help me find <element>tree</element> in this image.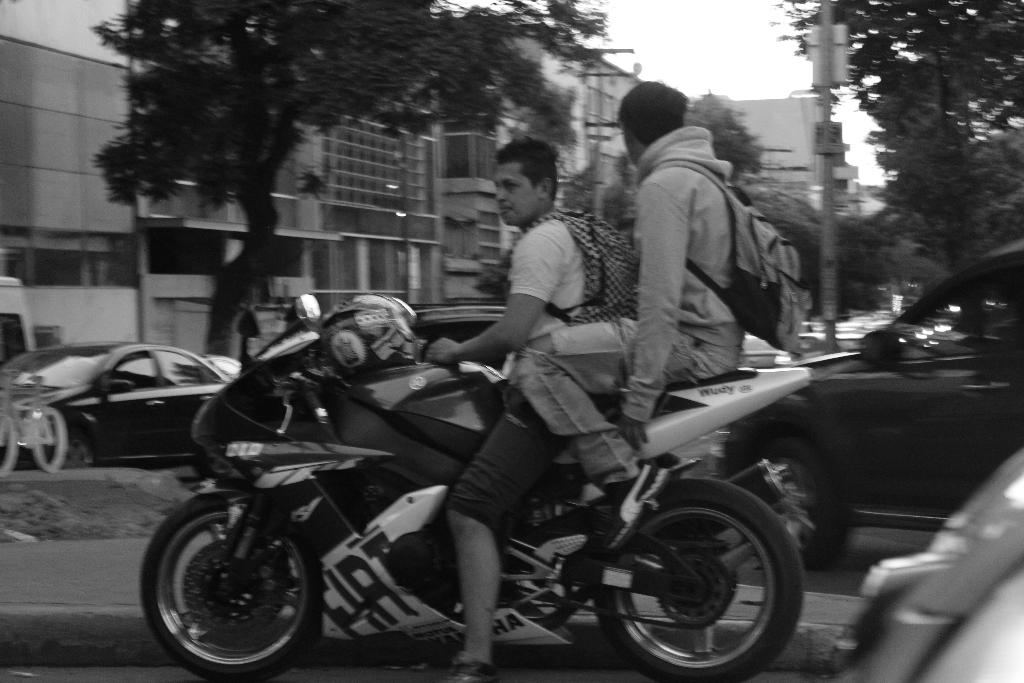
Found it: pyautogui.locateOnScreen(477, 151, 643, 302).
